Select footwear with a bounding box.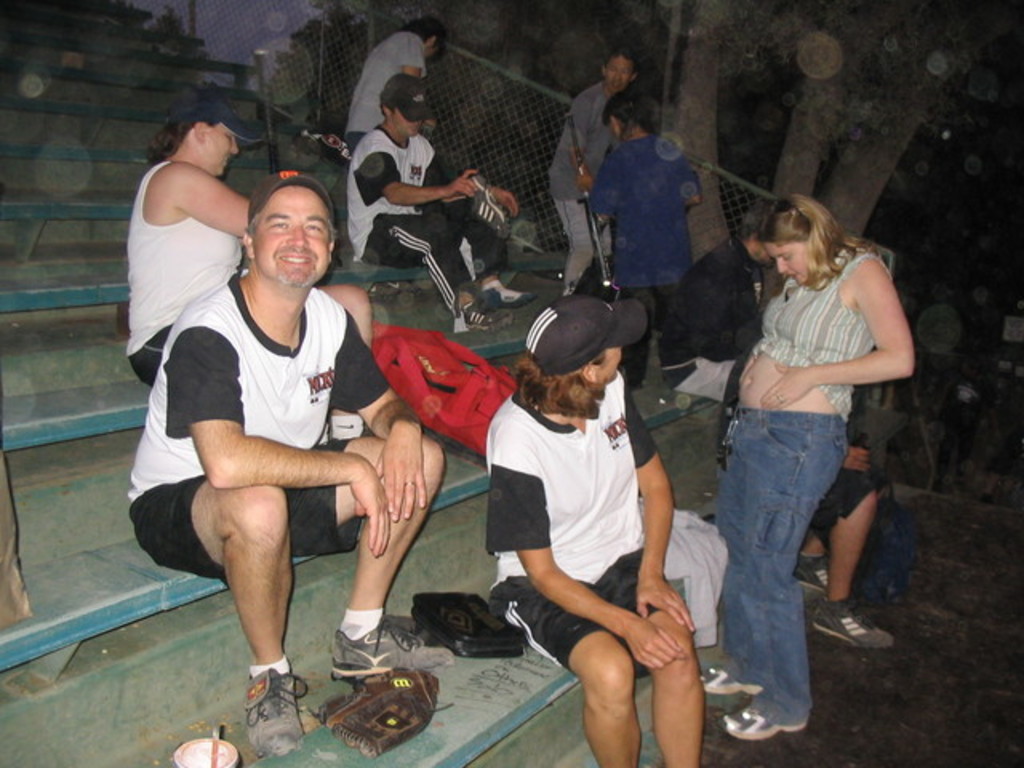
left=470, top=171, right=514, bottom=240.
